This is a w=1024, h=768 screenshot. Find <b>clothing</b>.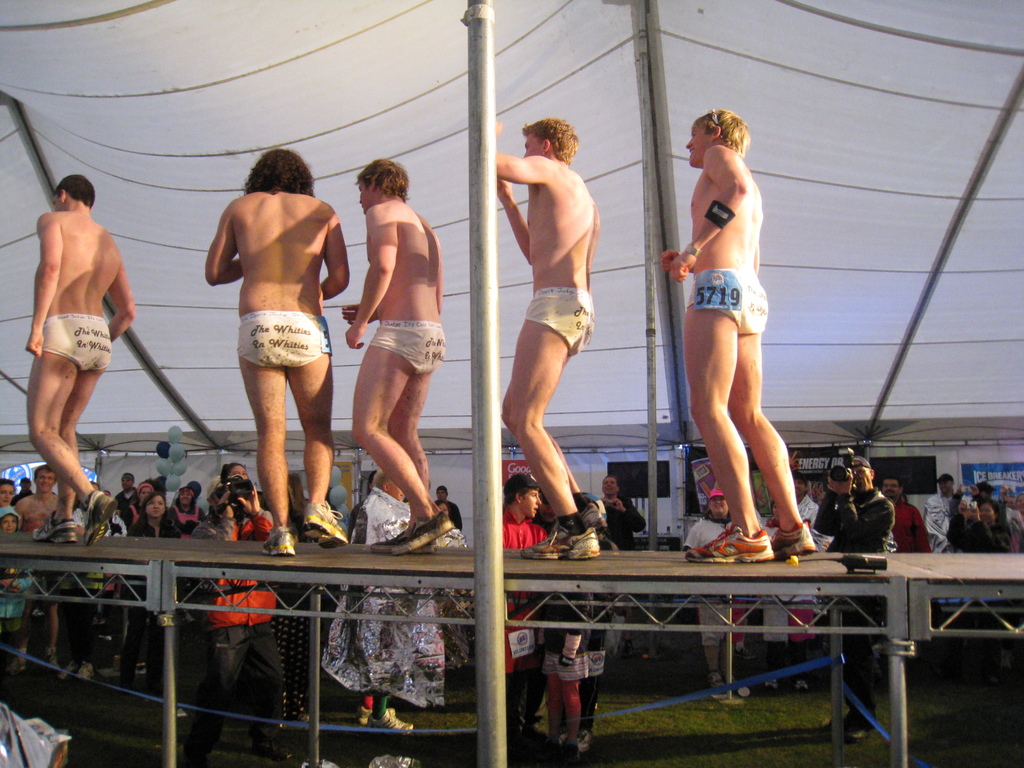
Bounding box: 0, 512, 27, 648.
